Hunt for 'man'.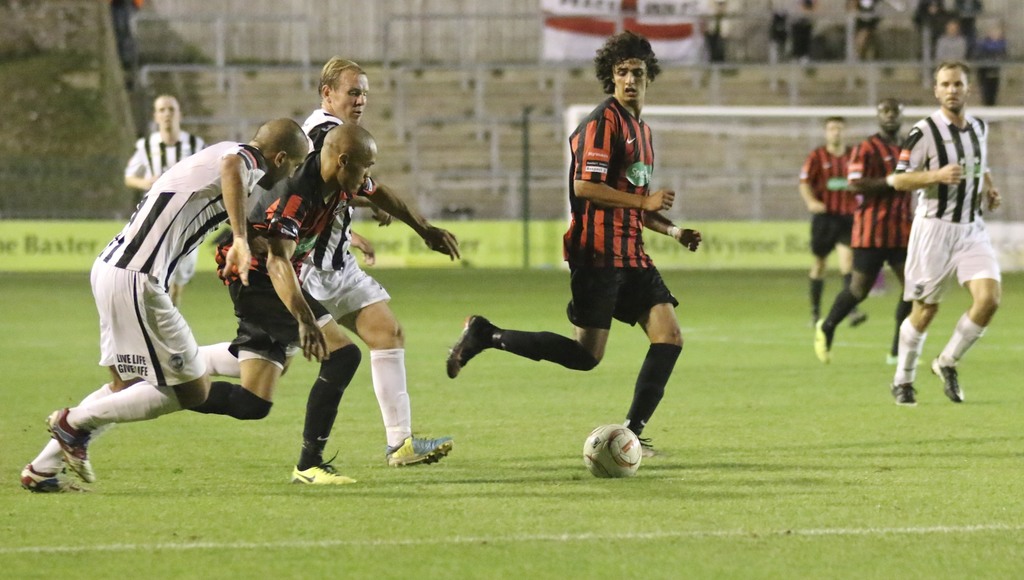
Hunted down at {"x1": 195, "y1": 64, "x2": 468, "y2": 471}.
